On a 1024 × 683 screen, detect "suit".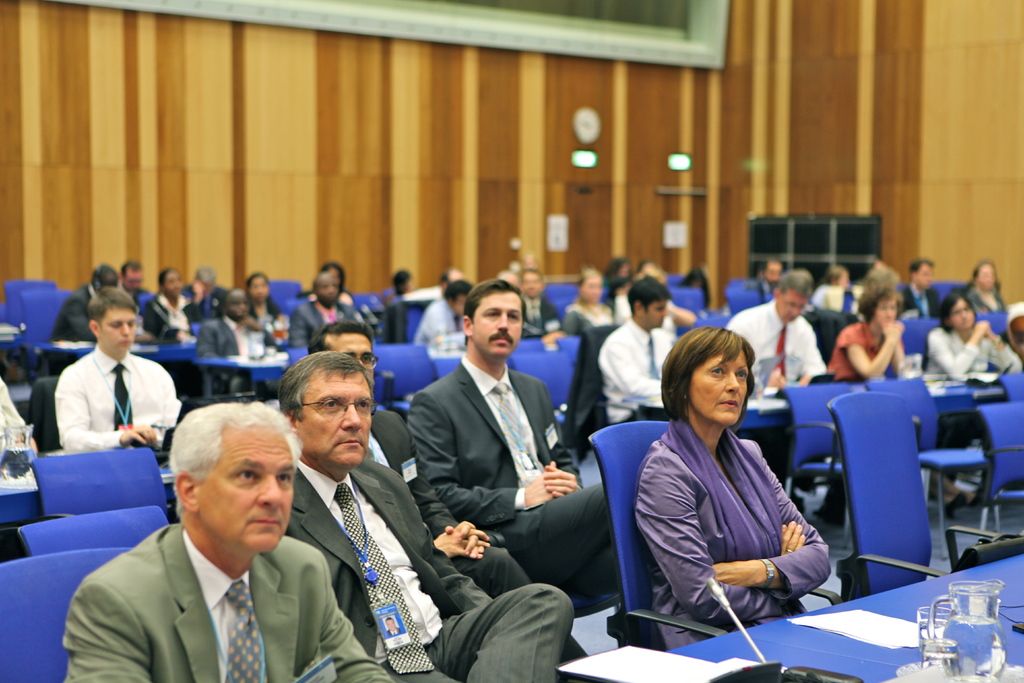
406/362/620/598.
